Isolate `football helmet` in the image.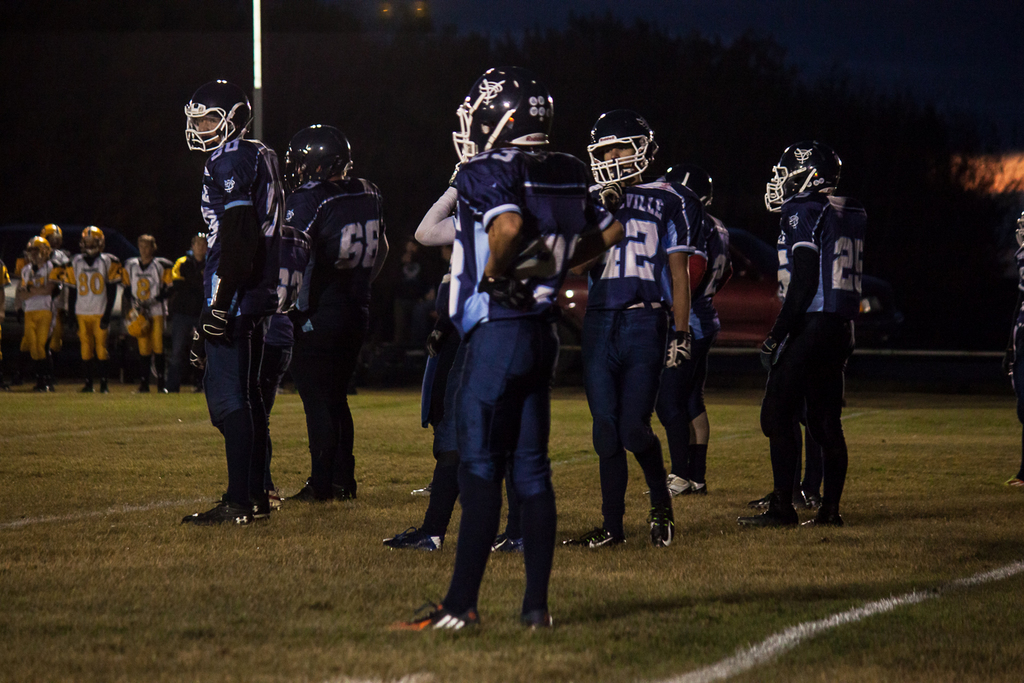
Isolated region: 582:109:669:186.
